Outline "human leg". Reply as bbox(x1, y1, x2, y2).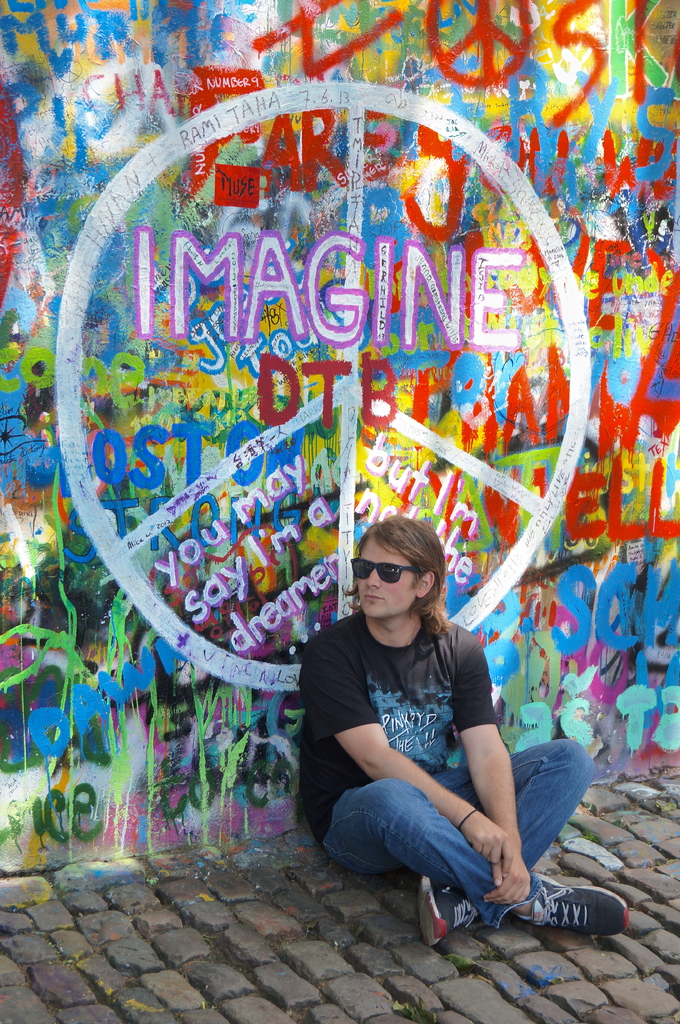
bbox(310, 776, 628, 935).
